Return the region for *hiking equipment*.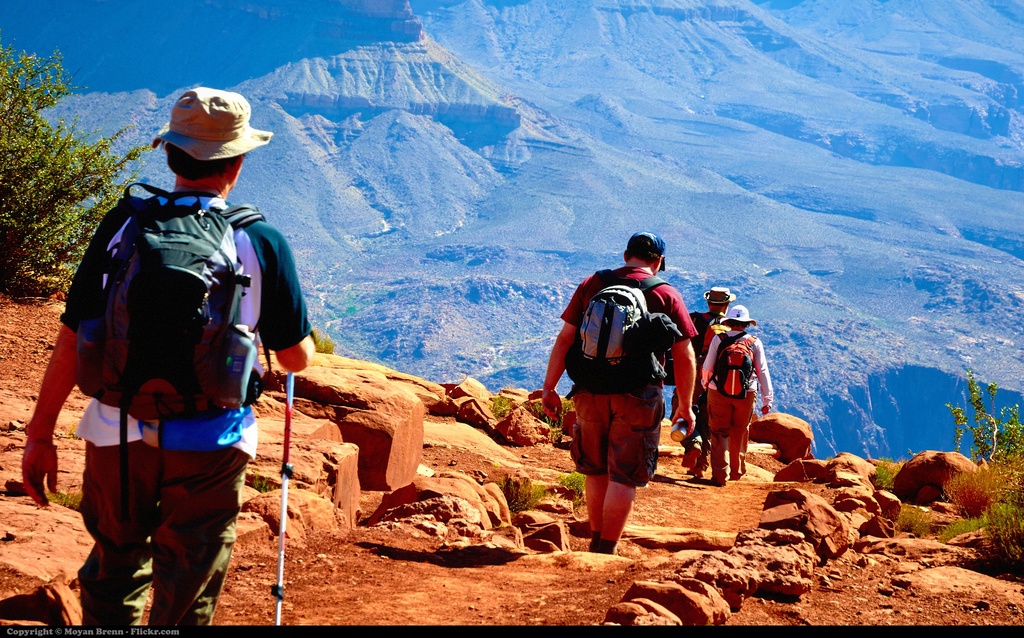
bbox=[678, 438, 703, 471].
